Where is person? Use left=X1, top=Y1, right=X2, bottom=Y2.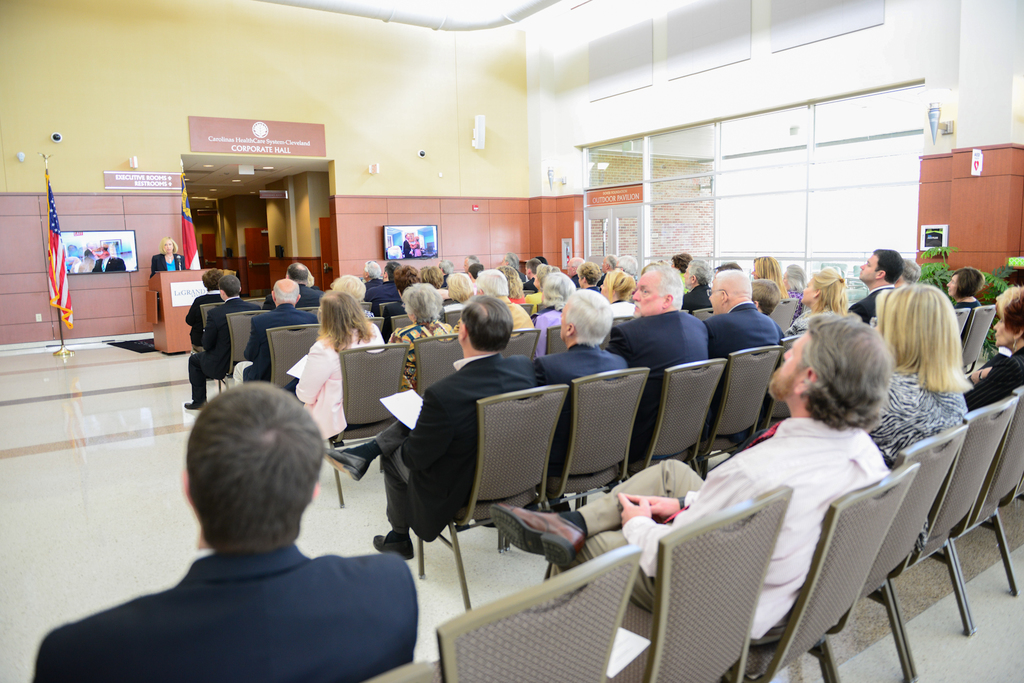
left=850, top=245, right=896, bottom=326.
